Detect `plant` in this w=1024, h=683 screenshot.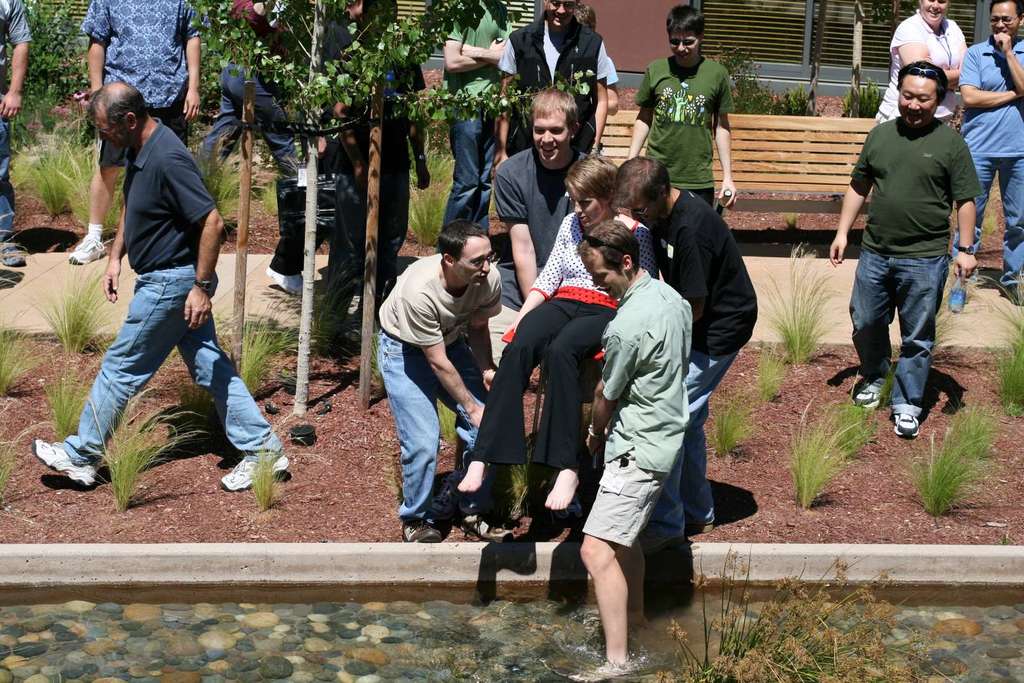
Detection: 408 120 451 175.
